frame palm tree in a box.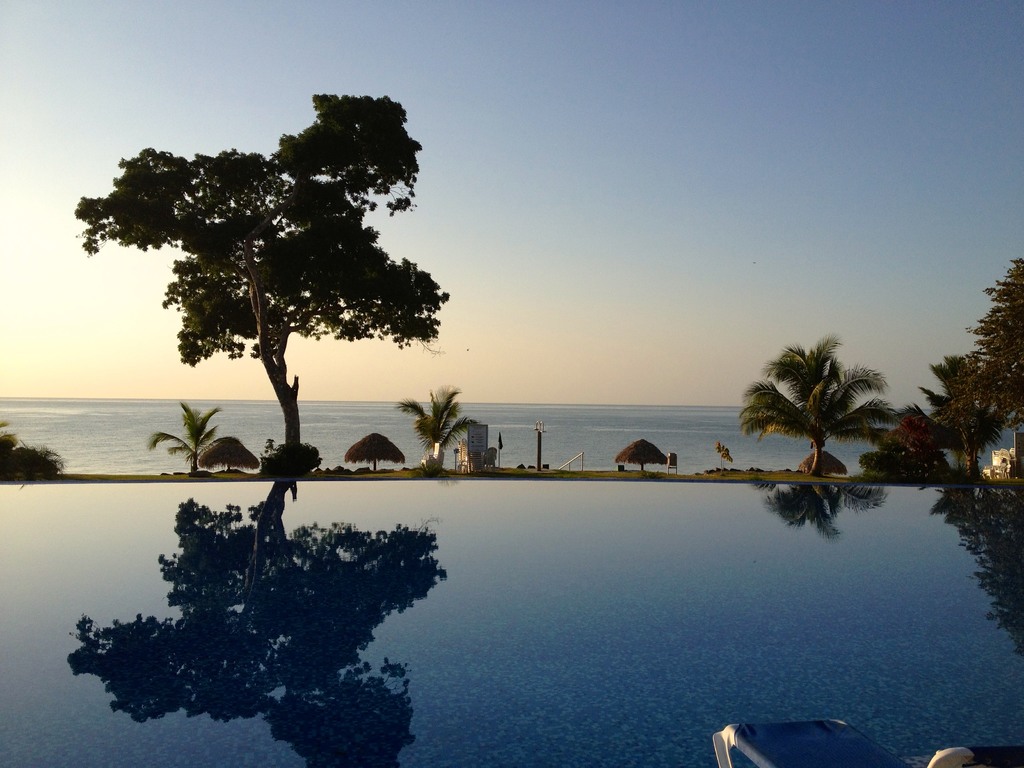
[left=159, top=406, right=214, bottom=478].
